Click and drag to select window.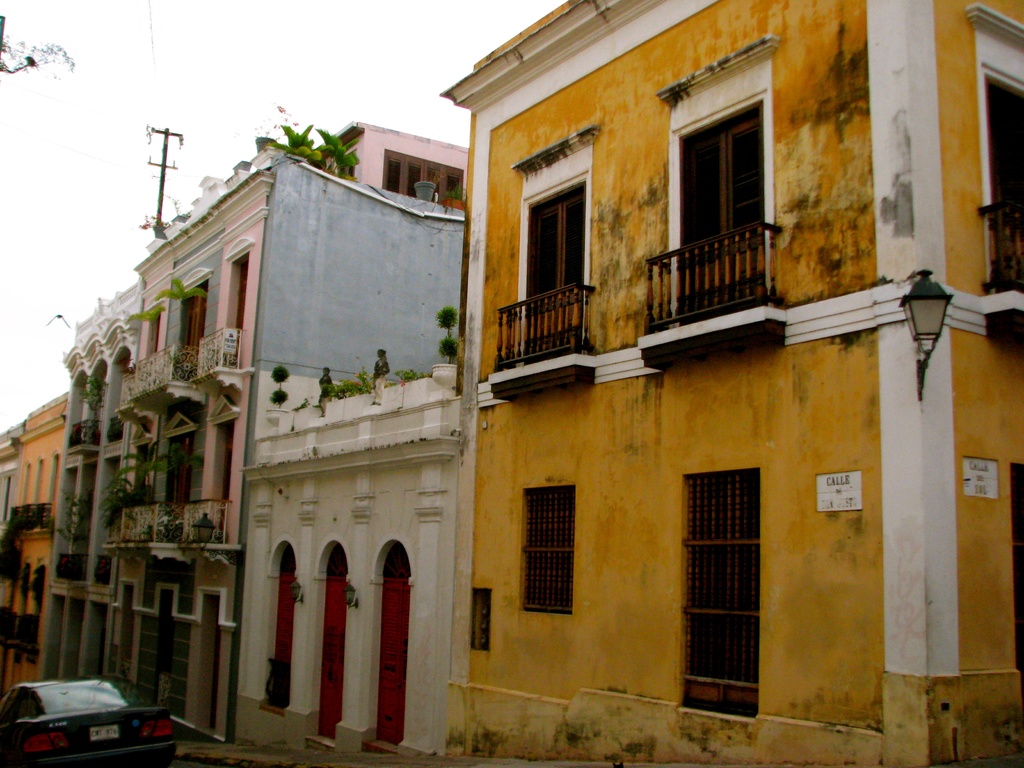
Selection: Rect(660, 33, 774, 326).
